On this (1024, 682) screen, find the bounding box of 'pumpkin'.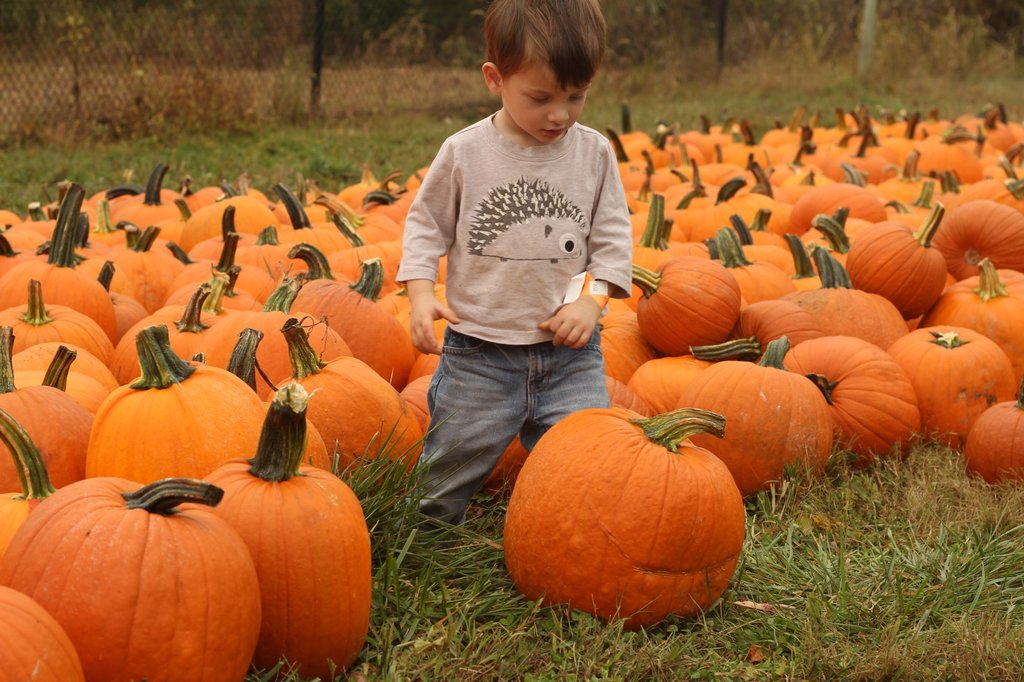
Bounding box: x1=501, y1=400, x2=744, y2=637.
